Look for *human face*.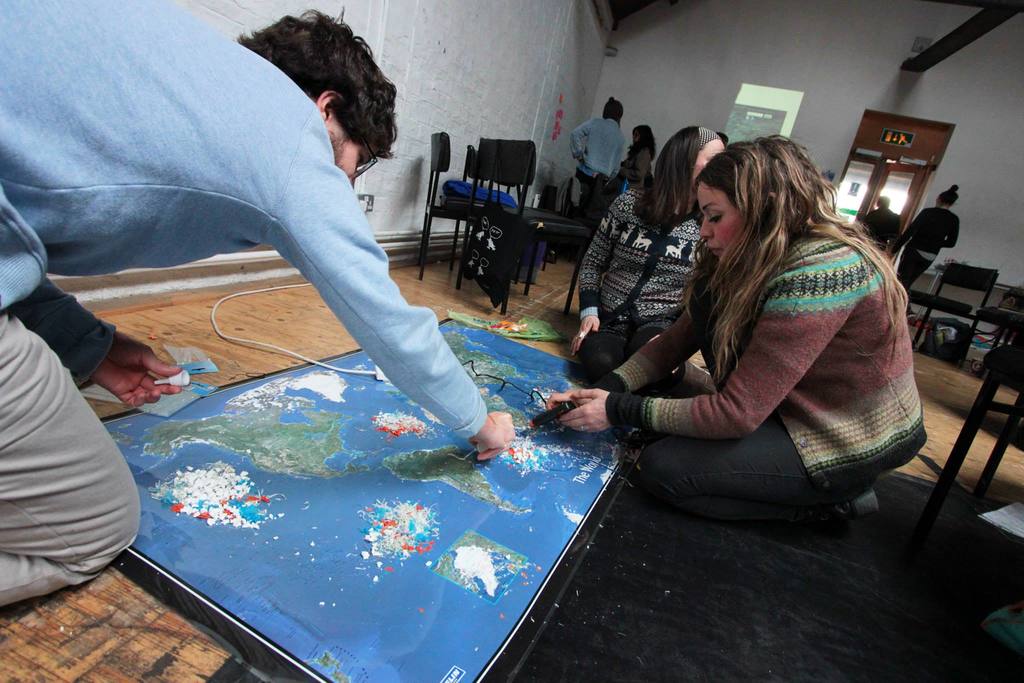
Found: l=695, t=141, r=725, b=184.
